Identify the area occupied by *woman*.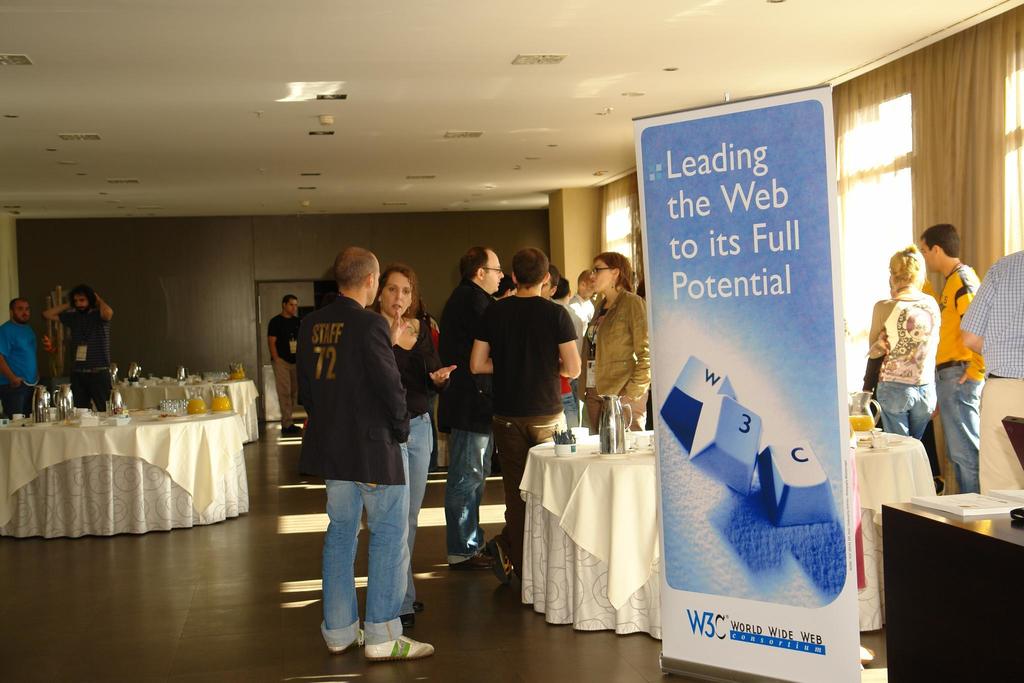
Area: BBox(363, 264, 458, 623).
